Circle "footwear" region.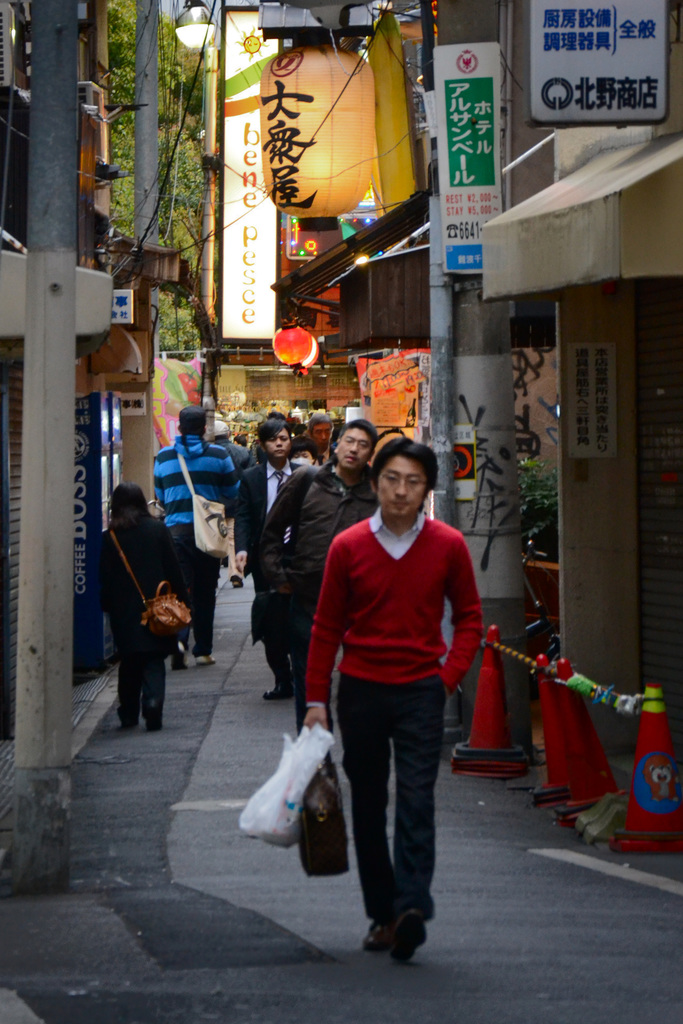
Region: 398,904,431,972.
